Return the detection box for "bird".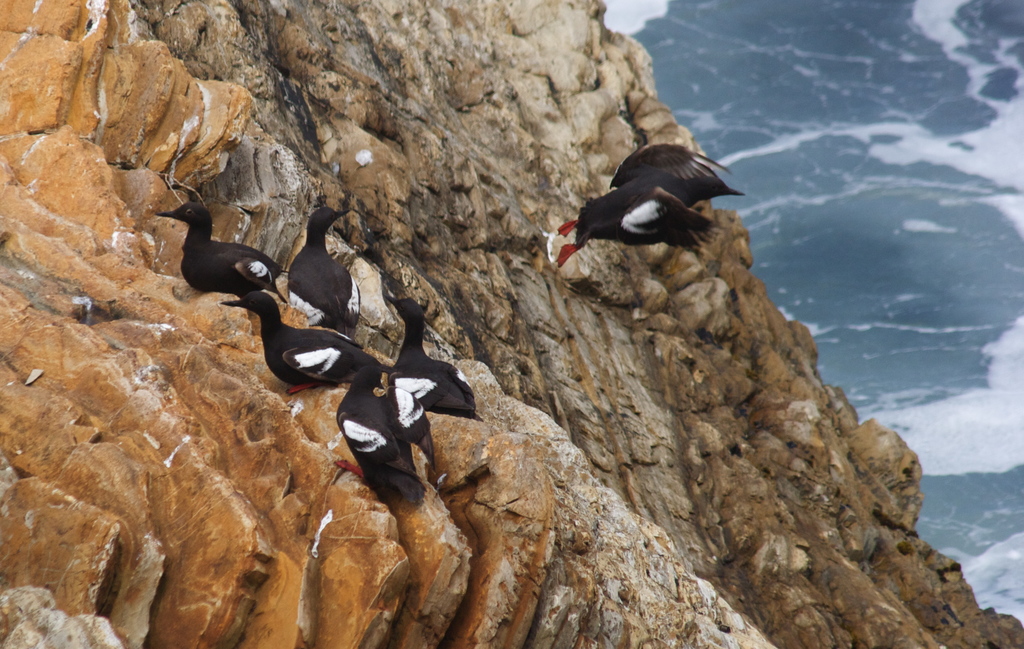
select_region(557, 132, 754, 272).
